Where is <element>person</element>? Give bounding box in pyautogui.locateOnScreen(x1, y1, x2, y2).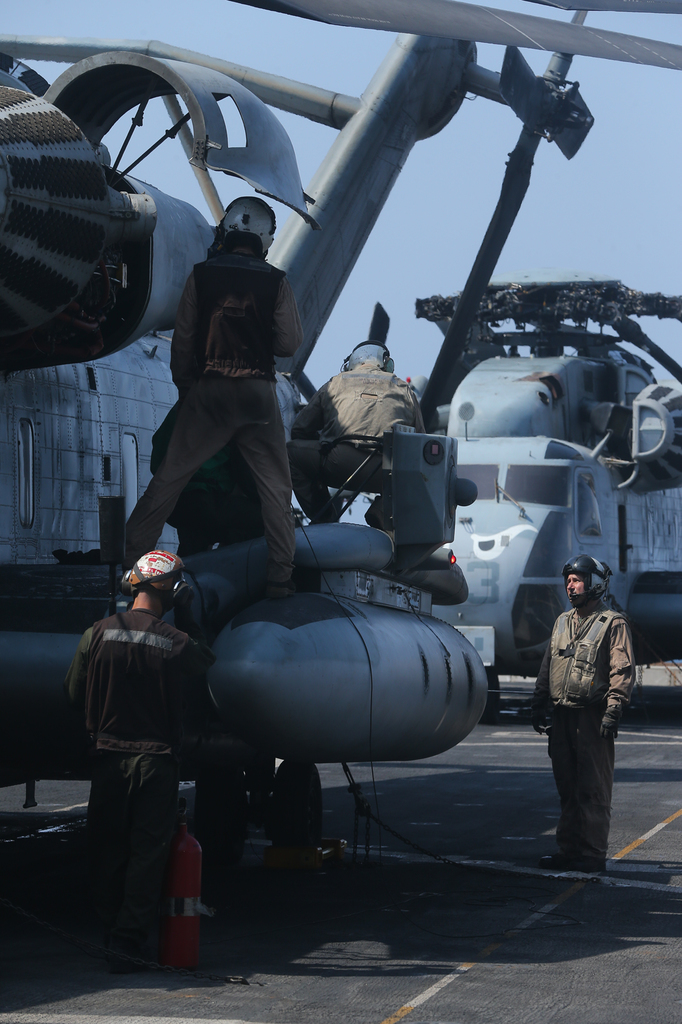
pyautogui.locateOnScreen(283, 344, 429, 536).
